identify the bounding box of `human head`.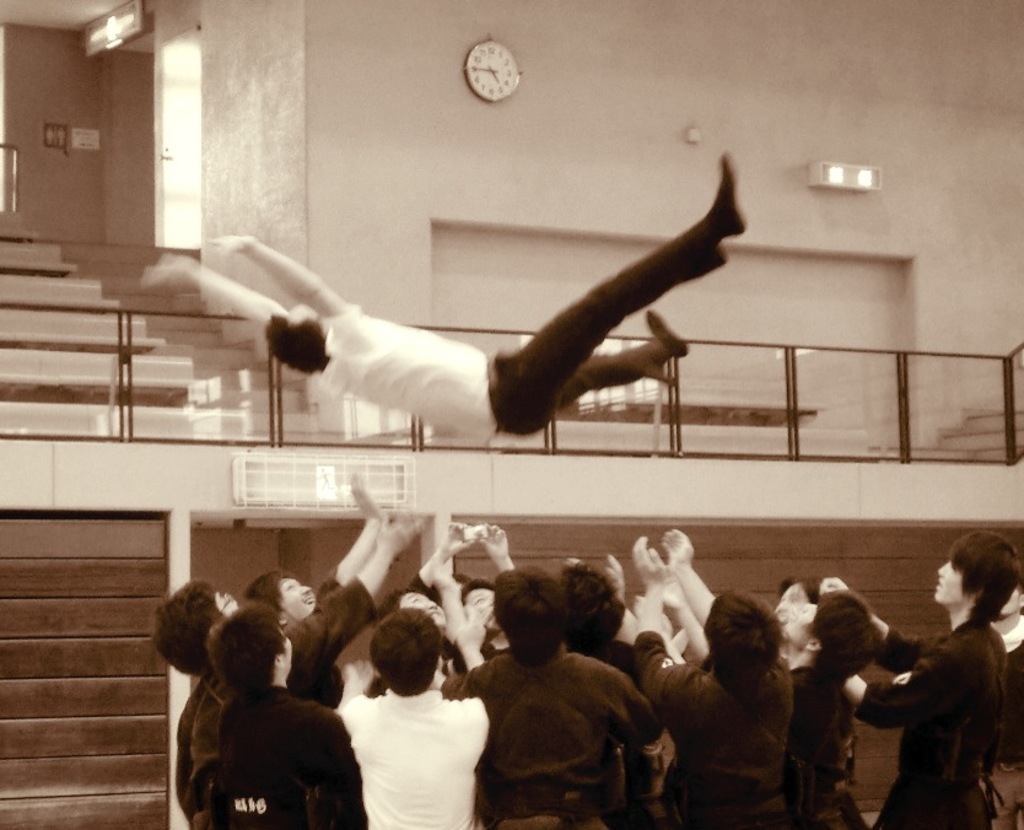
242,570,320,635.
